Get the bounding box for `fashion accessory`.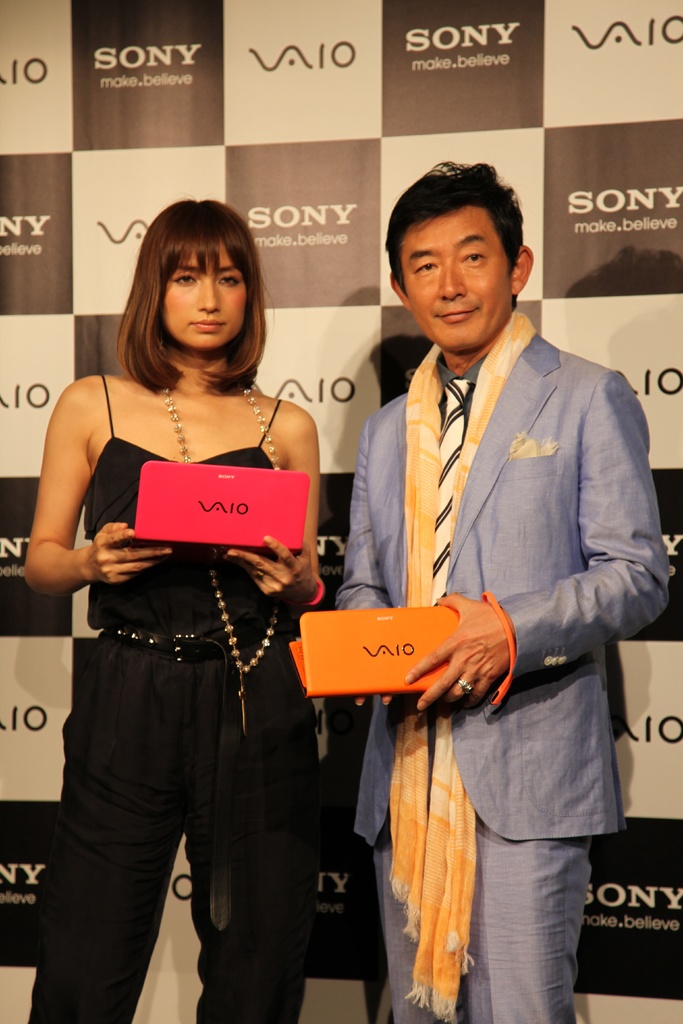
<bbox>458, 675, 475, 694</bbox>.
